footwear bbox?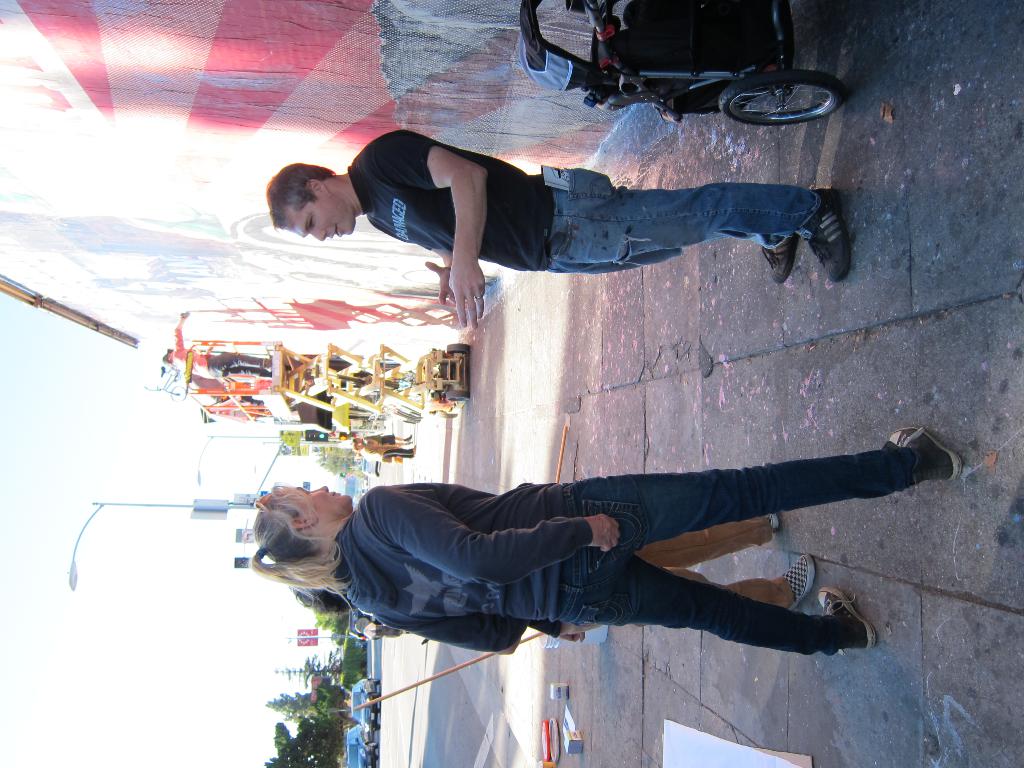
box=[820, 586, 874, 659]
